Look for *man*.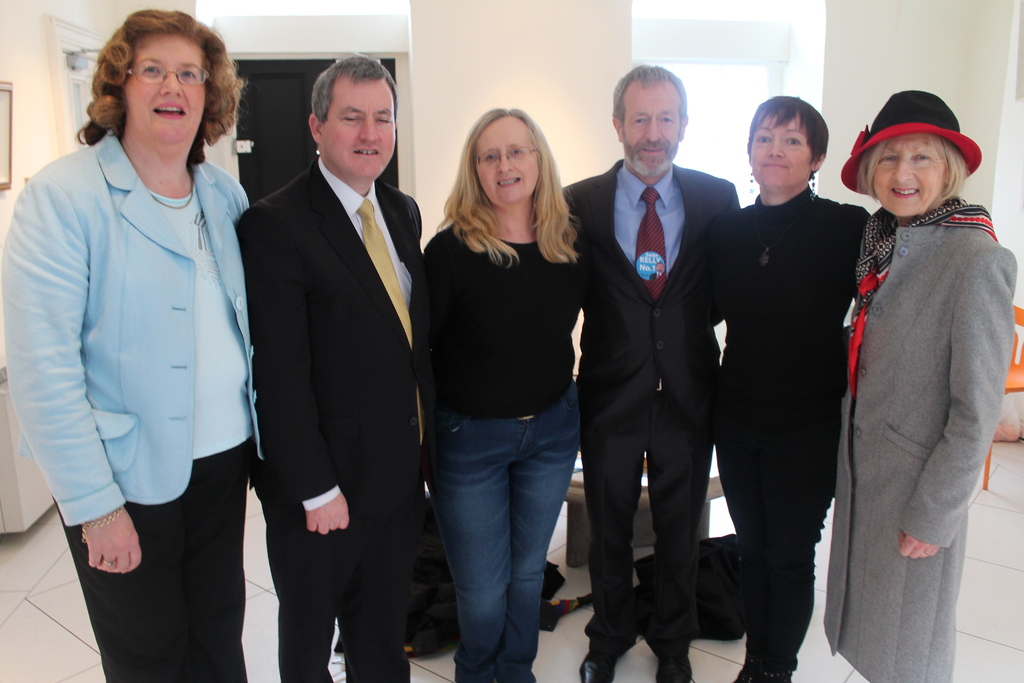
Found: pyautogui.locateOnScreen(550, 62, 746, 682).
